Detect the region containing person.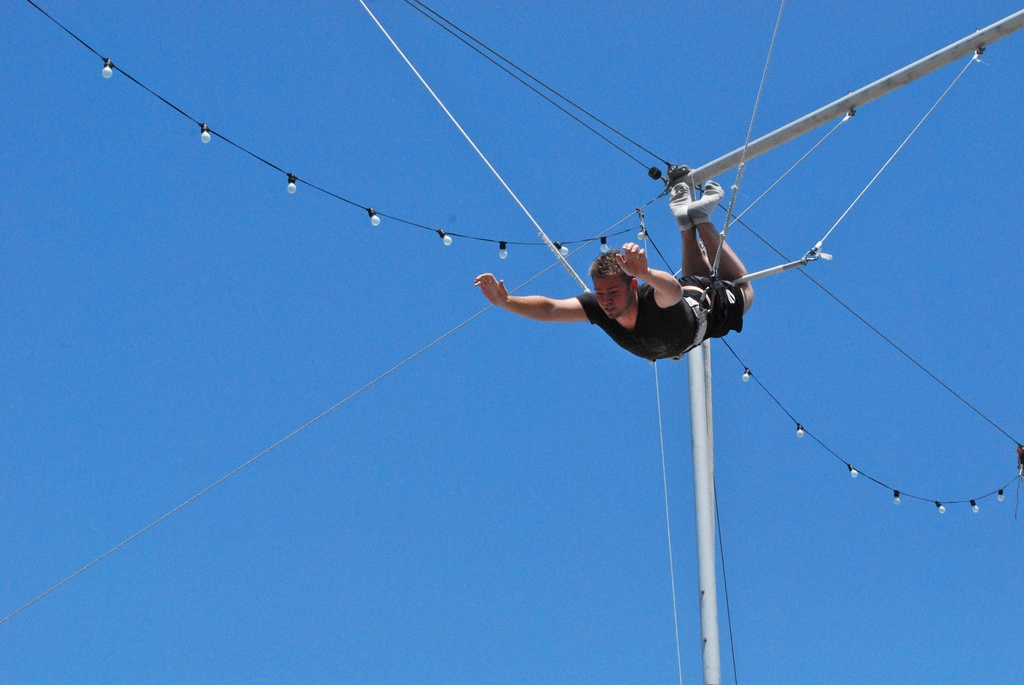
left=472, top=182, right=755, bottom=362.
